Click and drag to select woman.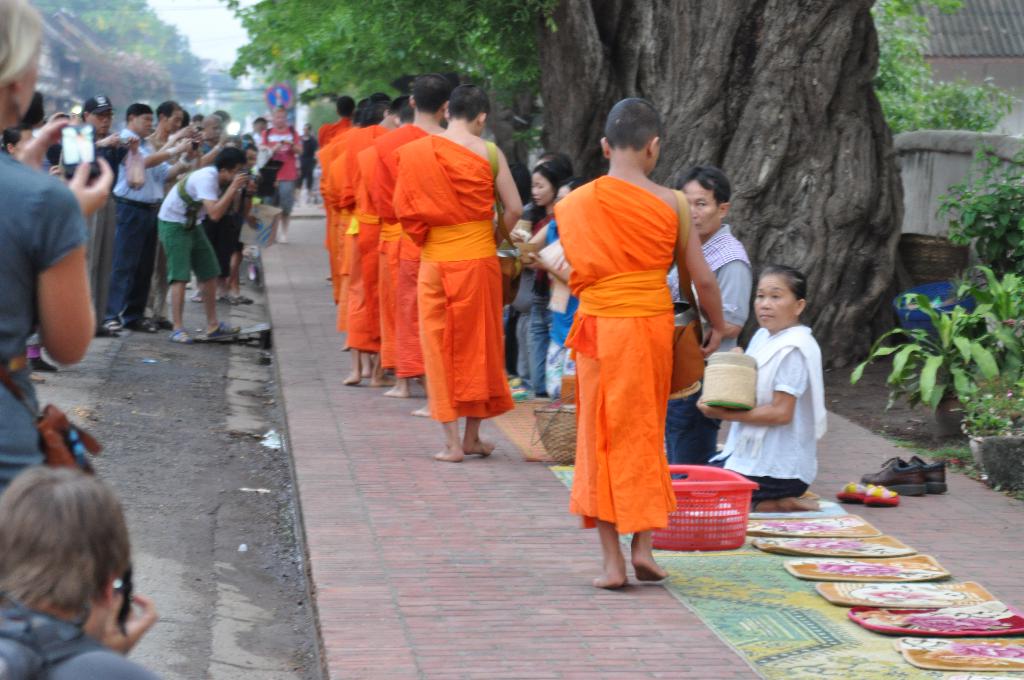
Selection: 509, 160, 560, 395.
